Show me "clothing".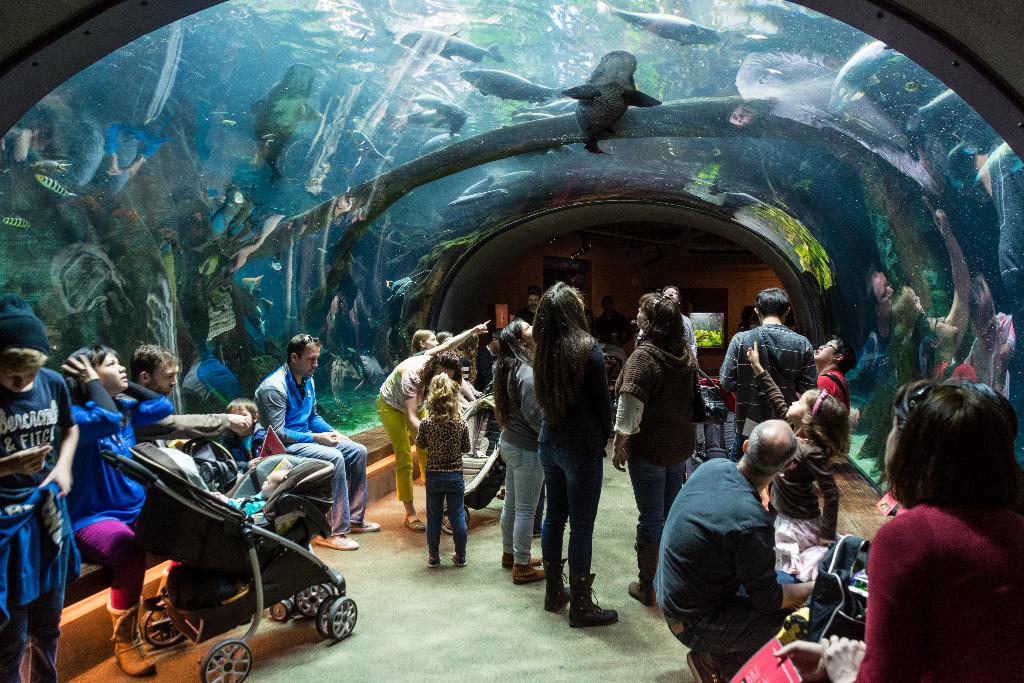
"clothing" is here: (left=497, top=347, right=545, bottom=570).
